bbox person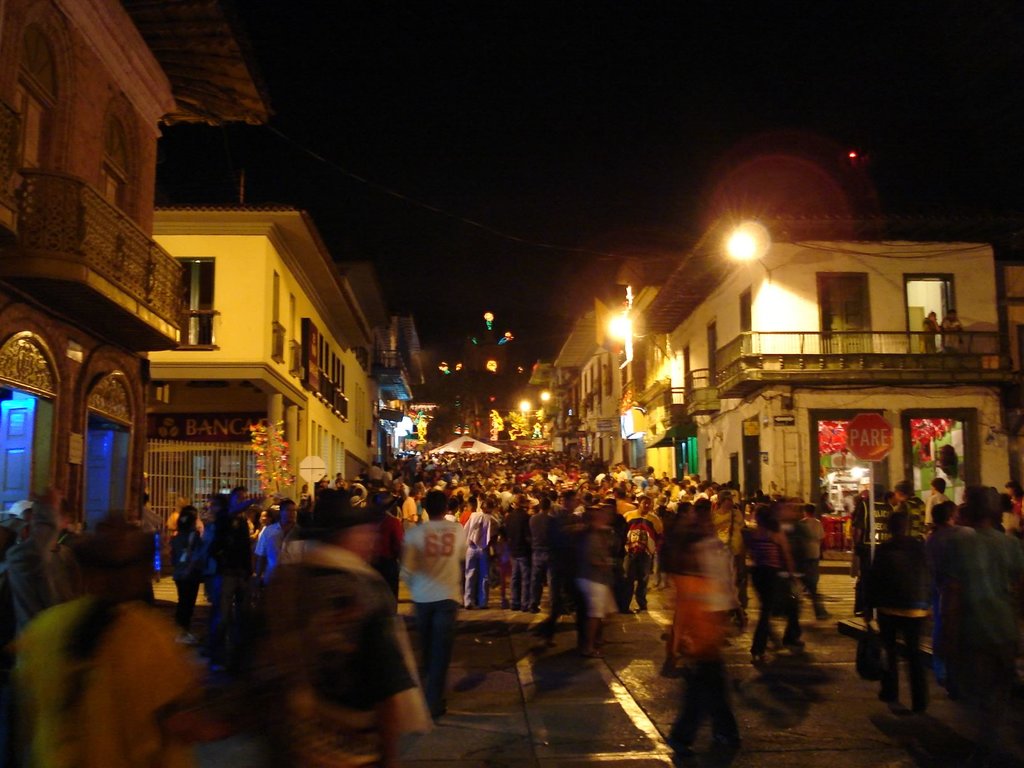
x1=659, y1=499, x2=753, y2=767
